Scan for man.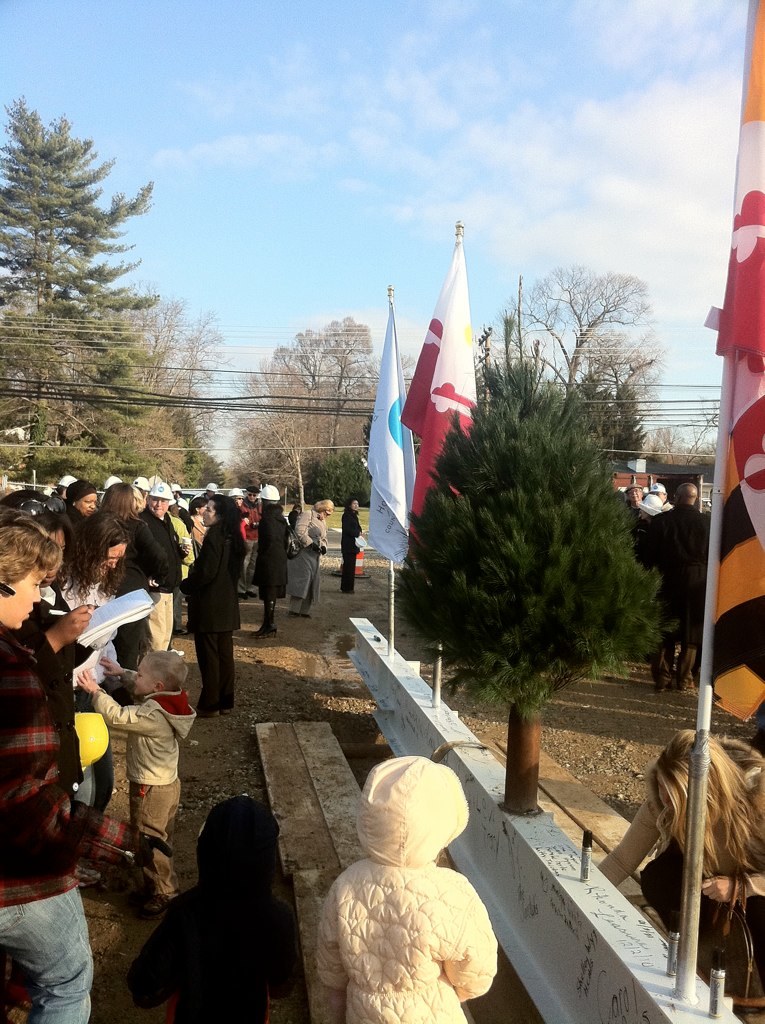
Scan result: pyautogui.locateOnScreen(6, 634, 101, 1009).
